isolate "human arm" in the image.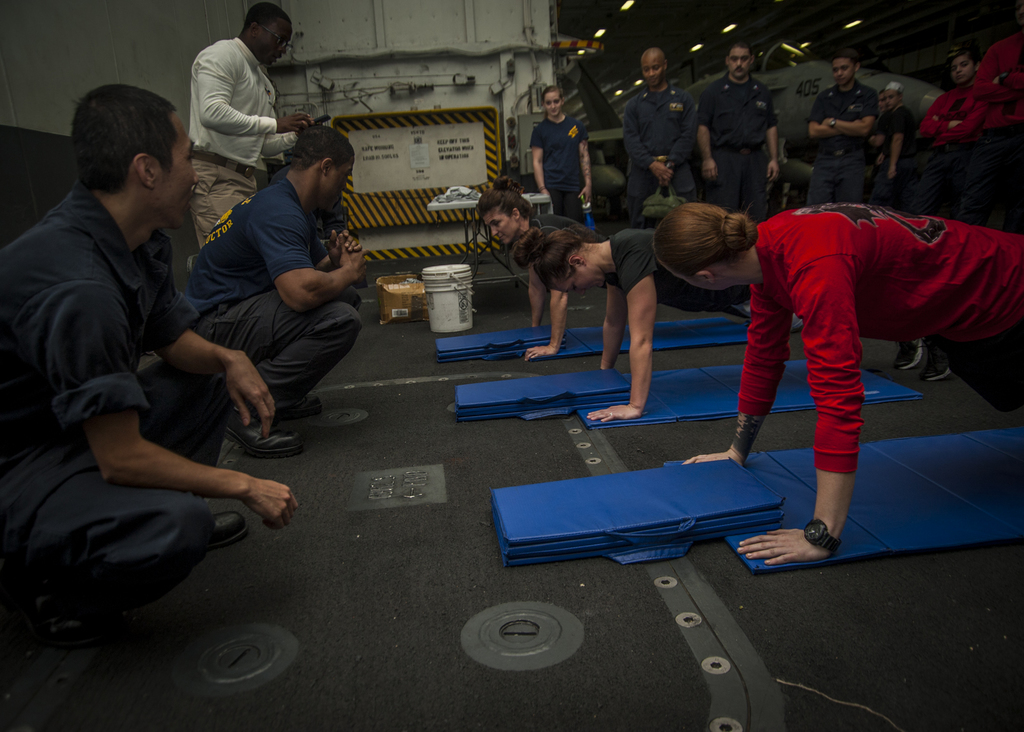
Isolated region: pyautogui.locateOnScreen(923, 106, 961, 140).
